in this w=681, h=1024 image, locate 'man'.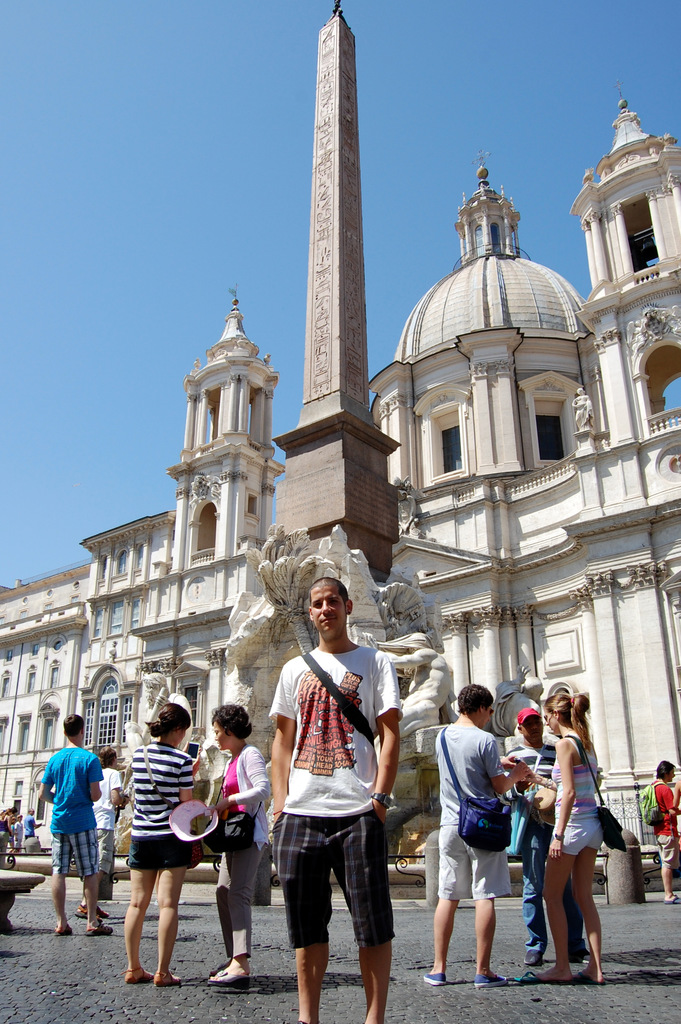
Bounding box: BBox(31, 716, 140, 950).
